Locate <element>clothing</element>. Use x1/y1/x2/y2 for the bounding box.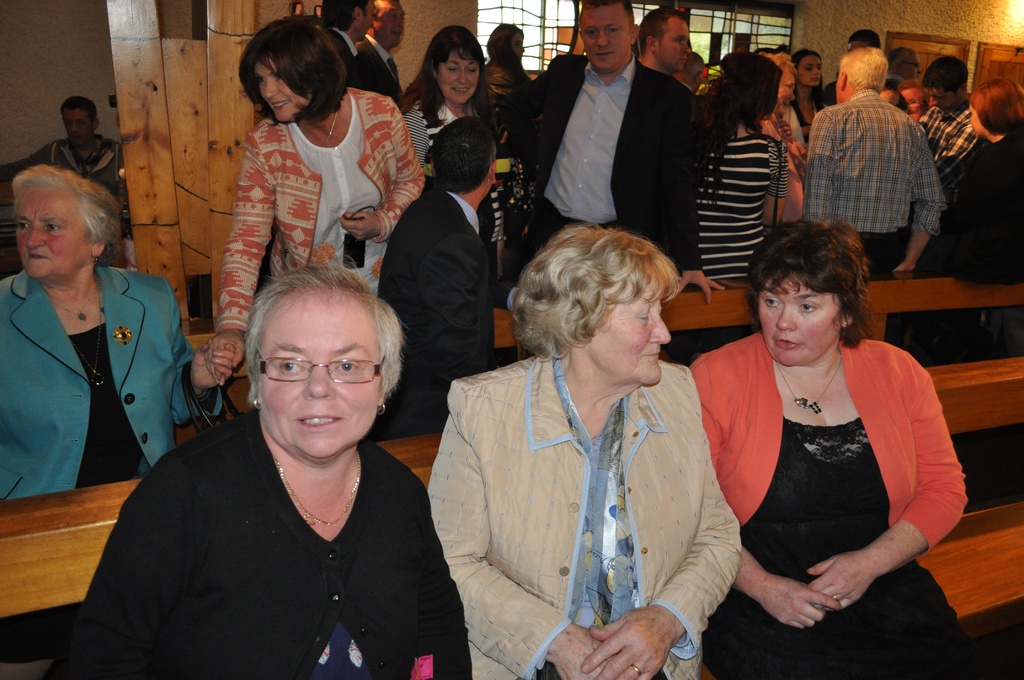
369/181/512/430.
